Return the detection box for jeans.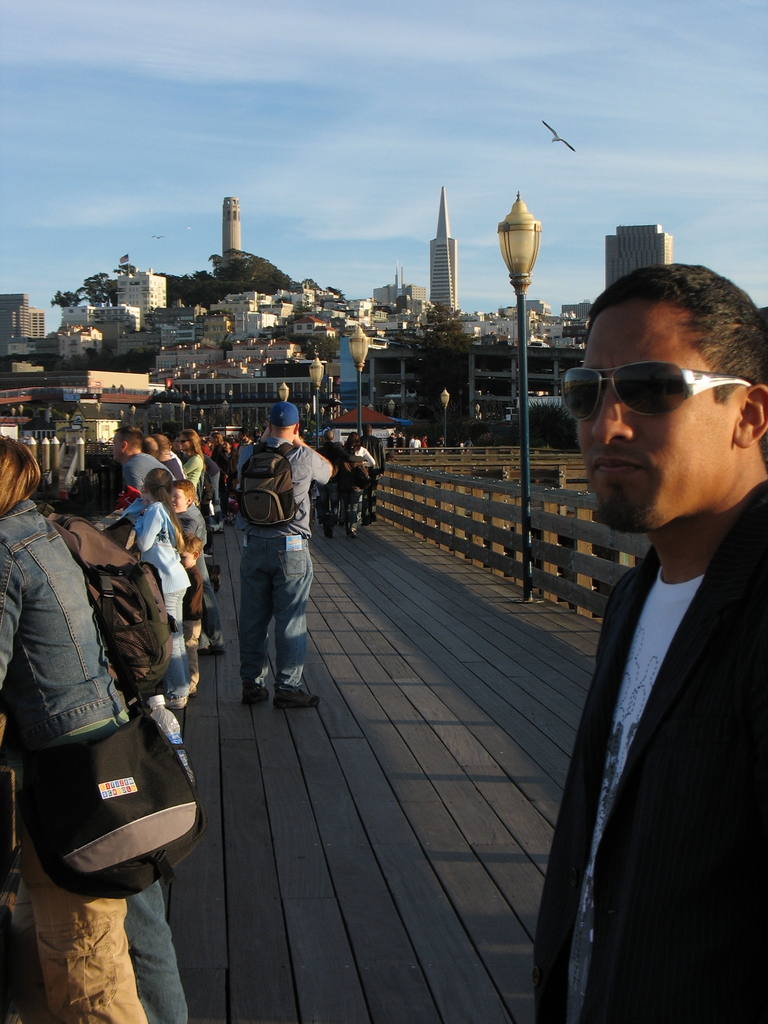
(x1=157, y1=584, x2=198, y2=689).
